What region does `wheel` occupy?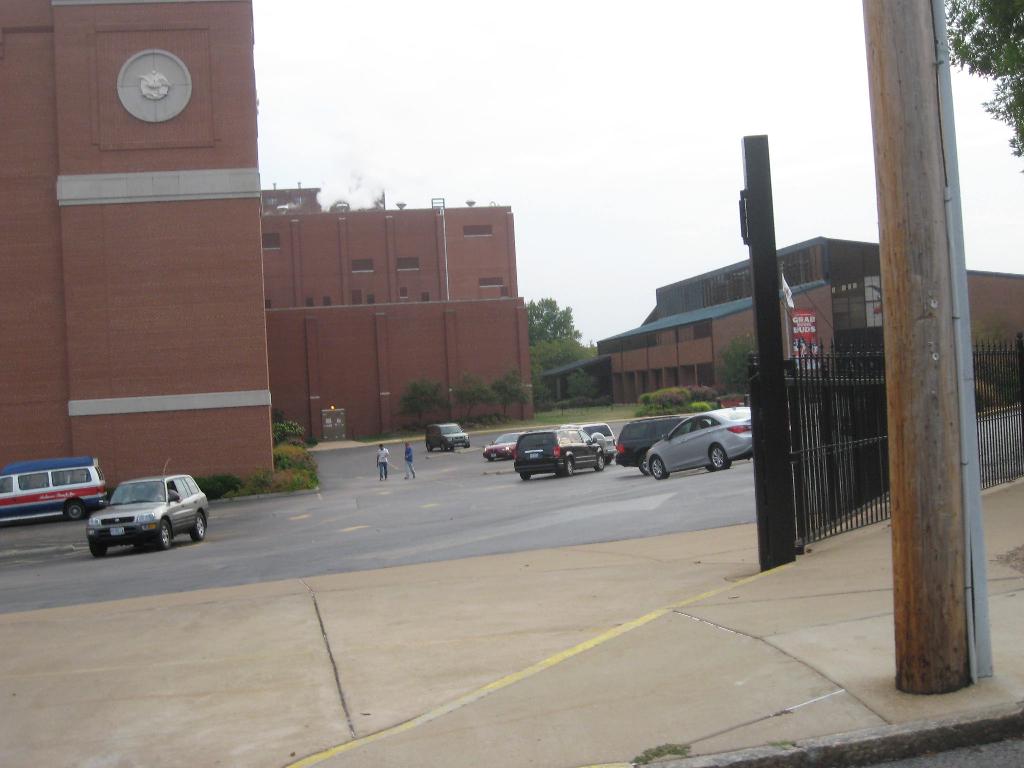
bbox=(426, 442, 432, 452).
